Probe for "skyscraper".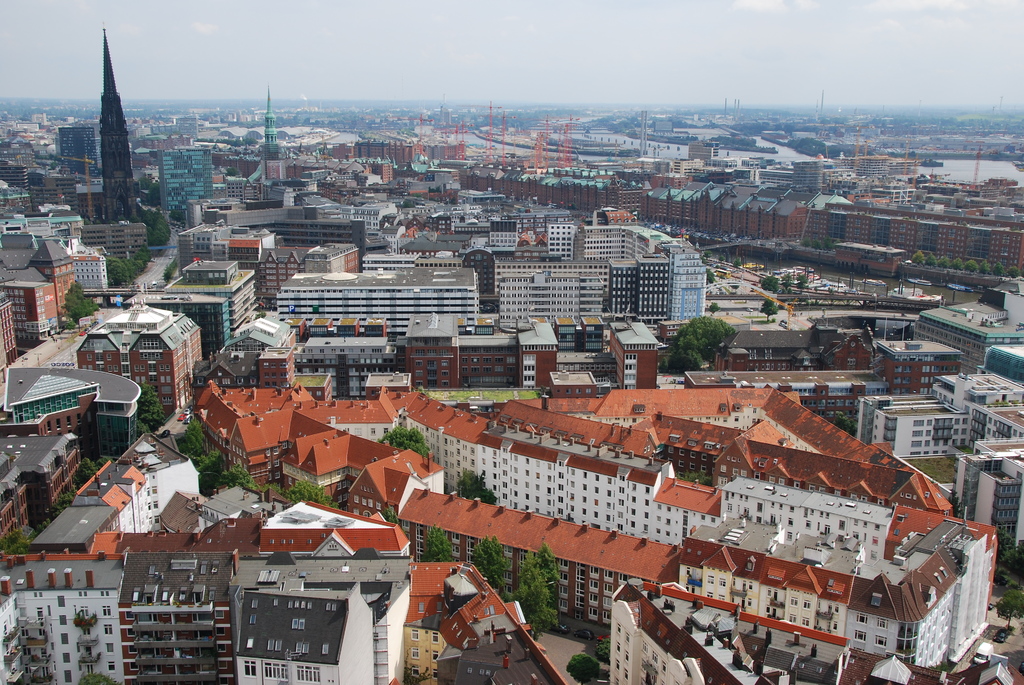
Probe result: {"x1": 259, "y1": 90, "x2": 282, "y2": 166}.
